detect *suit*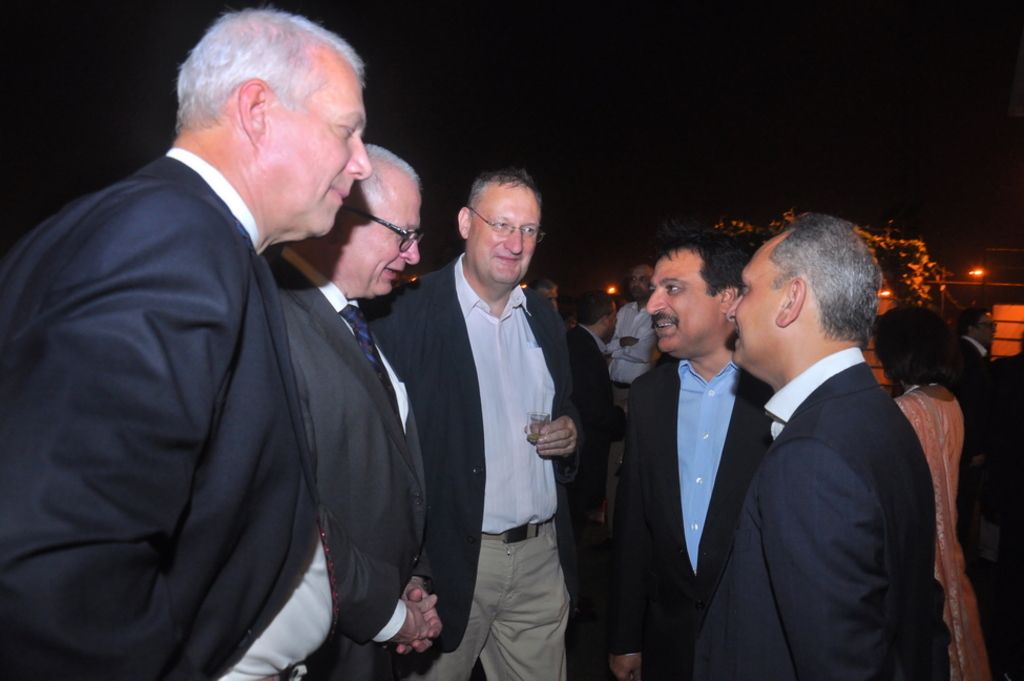
bbox=(269, 242, 427, 680)
